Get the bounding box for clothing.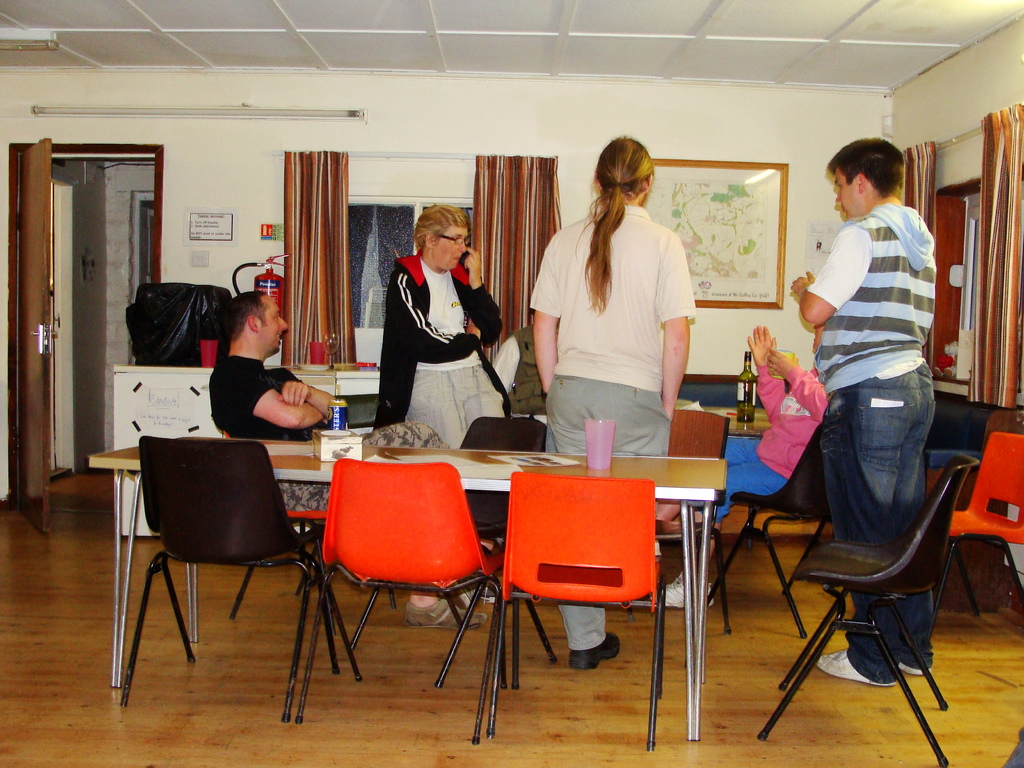
<box>530,198,682,655</box>.
